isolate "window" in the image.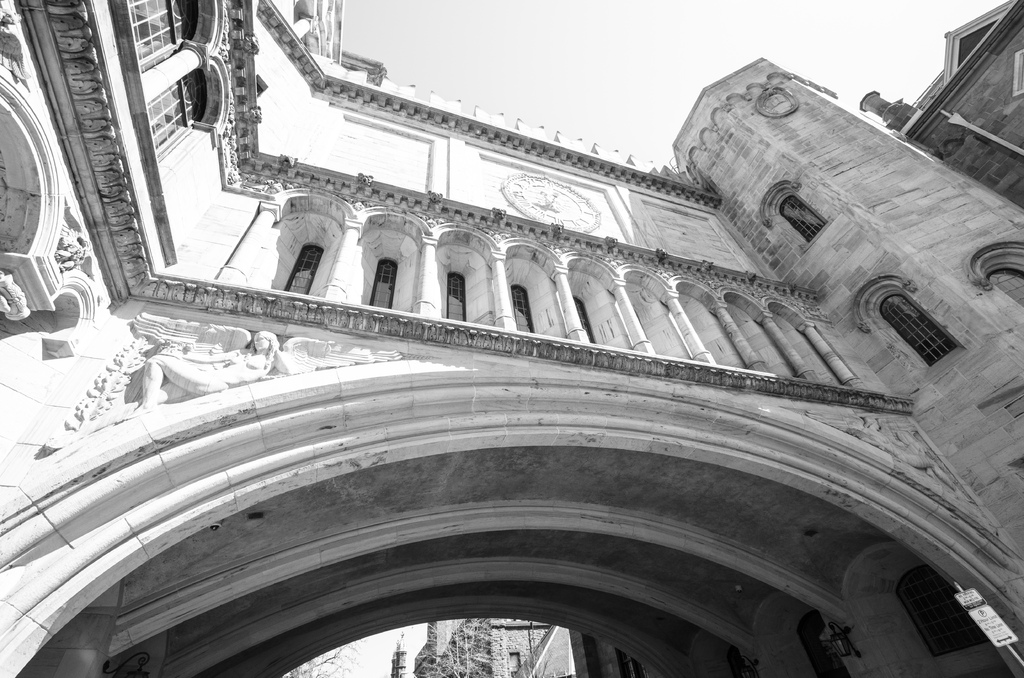
Isolated region: [125,0,220,56].
